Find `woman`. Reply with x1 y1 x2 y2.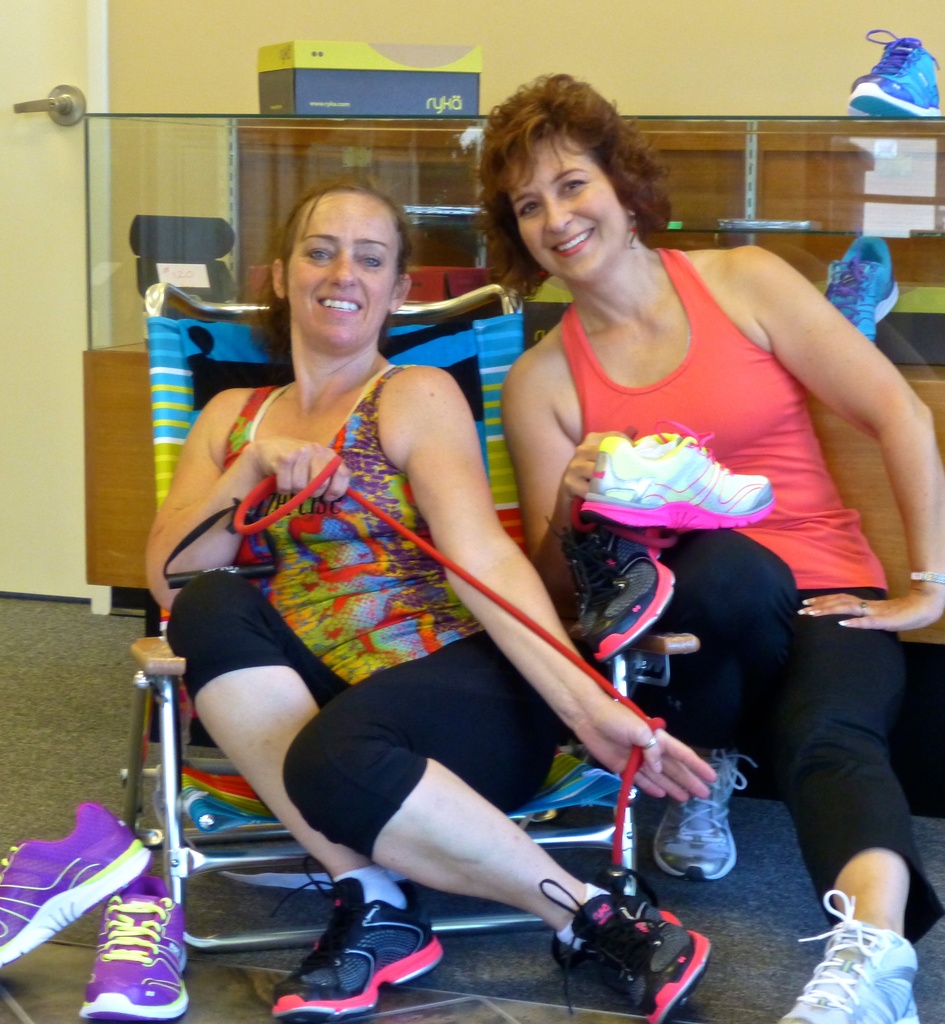
168 196 693 1007.
